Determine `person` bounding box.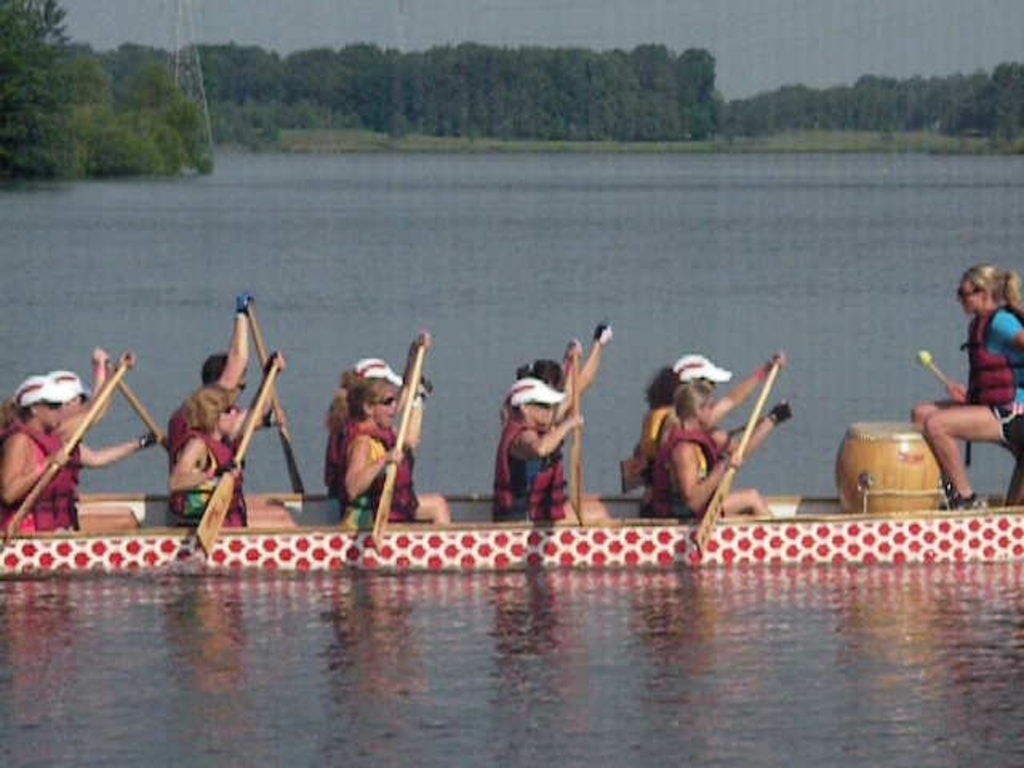
Determined: (0, 368, 162, 536).
